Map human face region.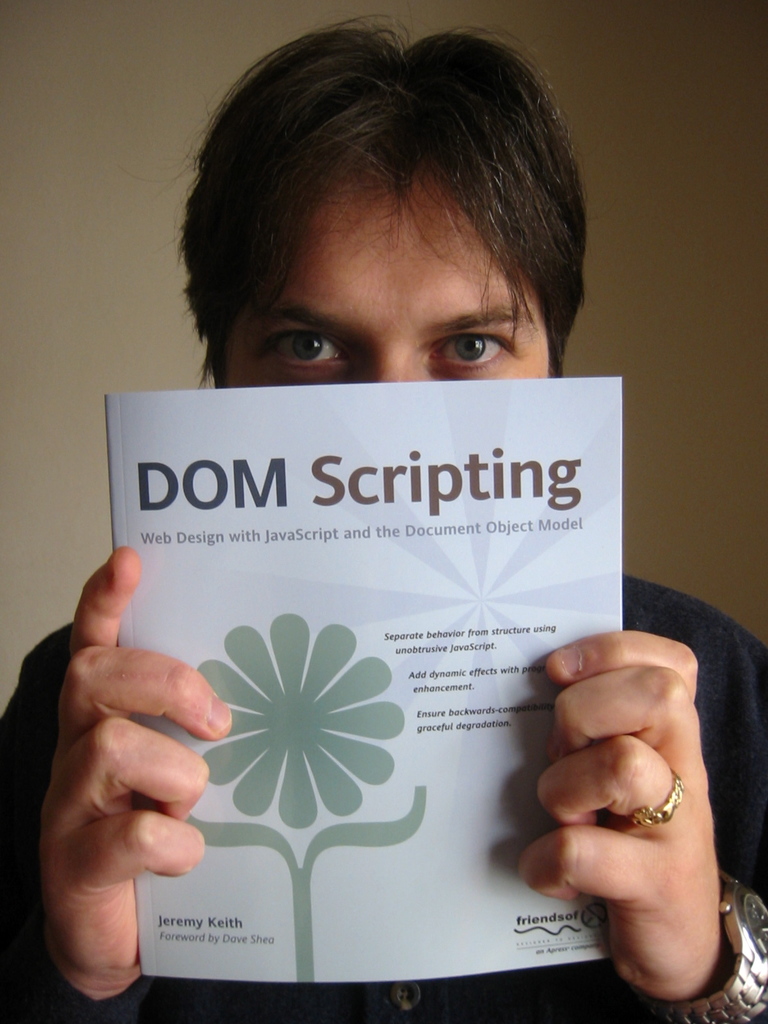
Mapped to 227 183 554 379.
